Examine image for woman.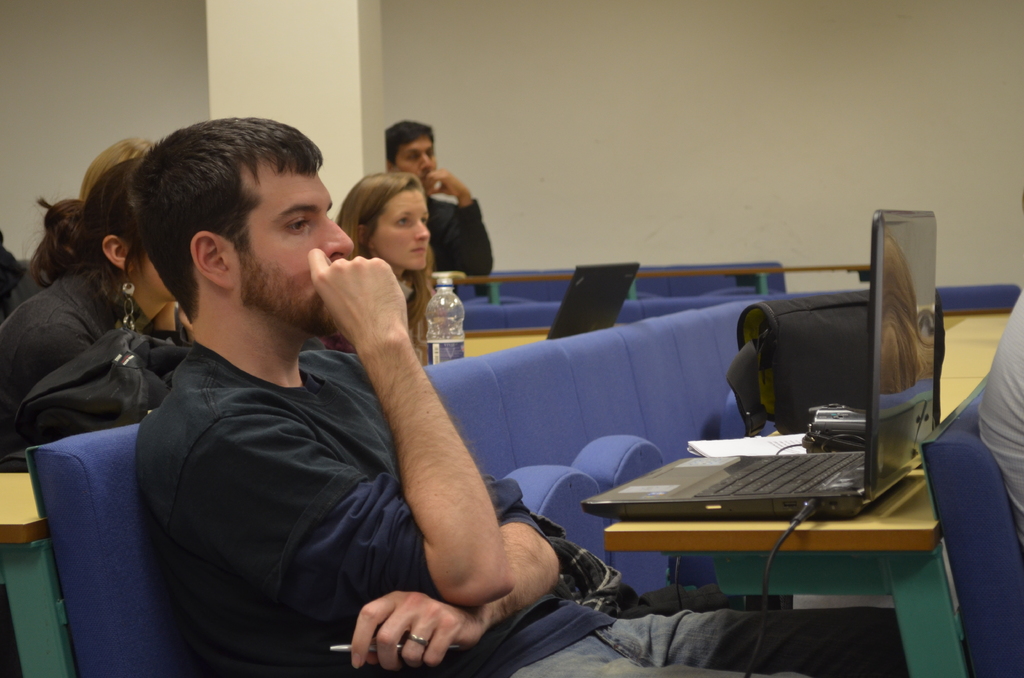
Examination result: 0:160:185:458.
